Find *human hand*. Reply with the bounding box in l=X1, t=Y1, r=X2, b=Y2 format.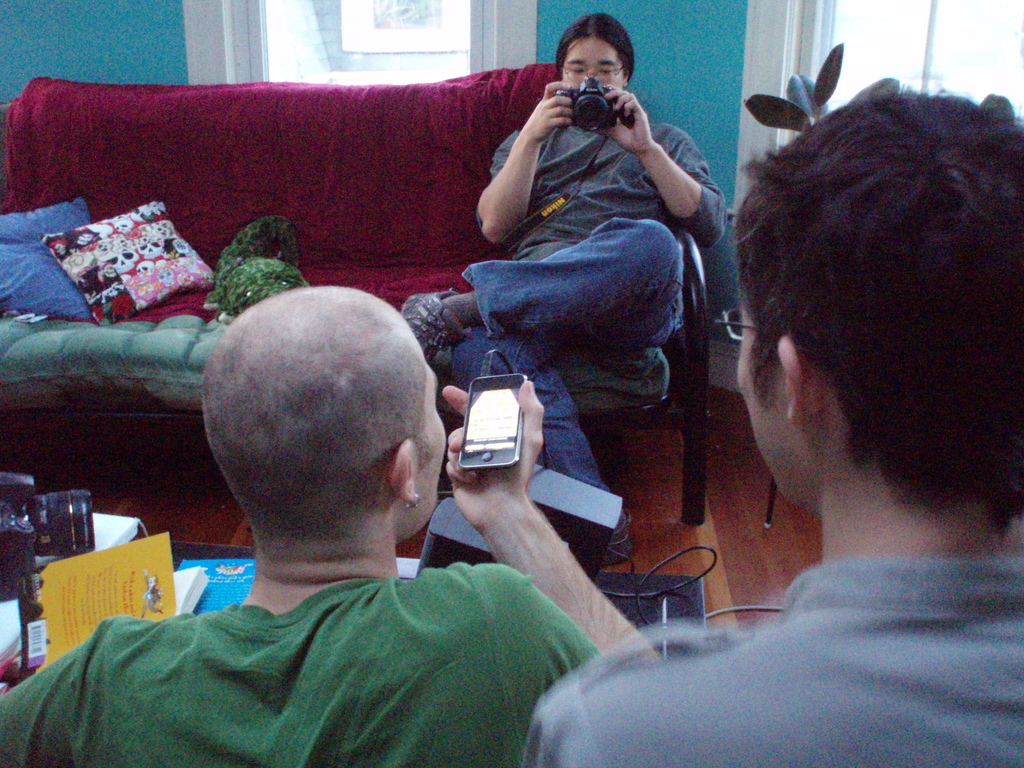
l=525, t=81, r=571, b=138.
